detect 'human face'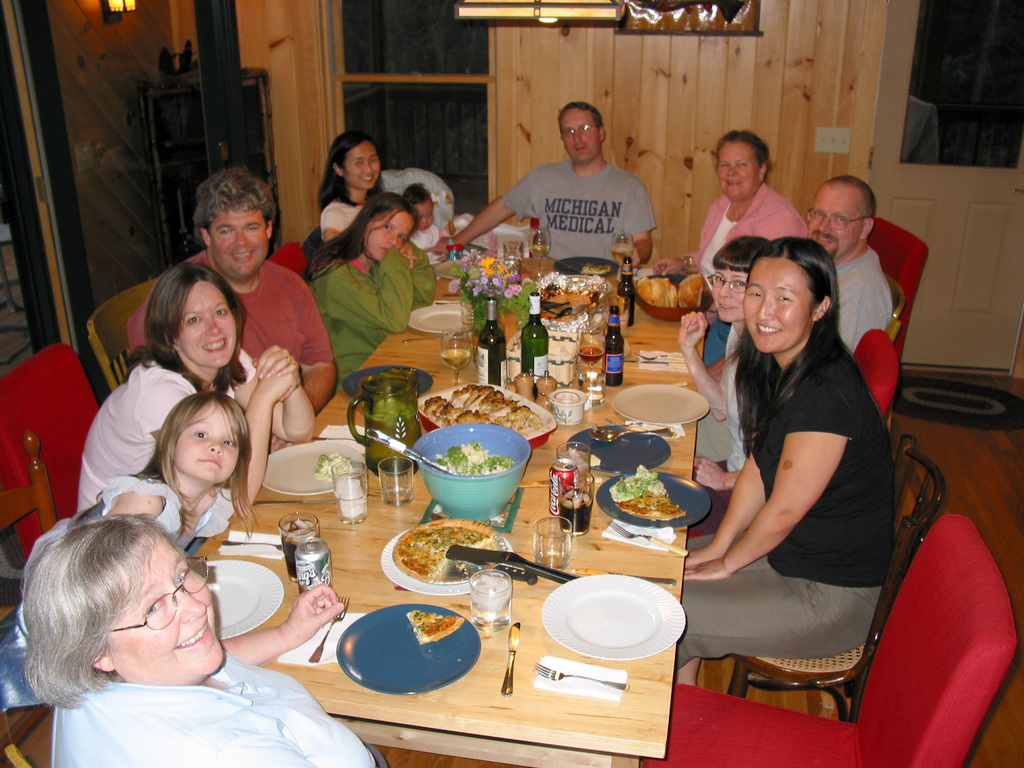
locate(364, 214, 417, 260)
